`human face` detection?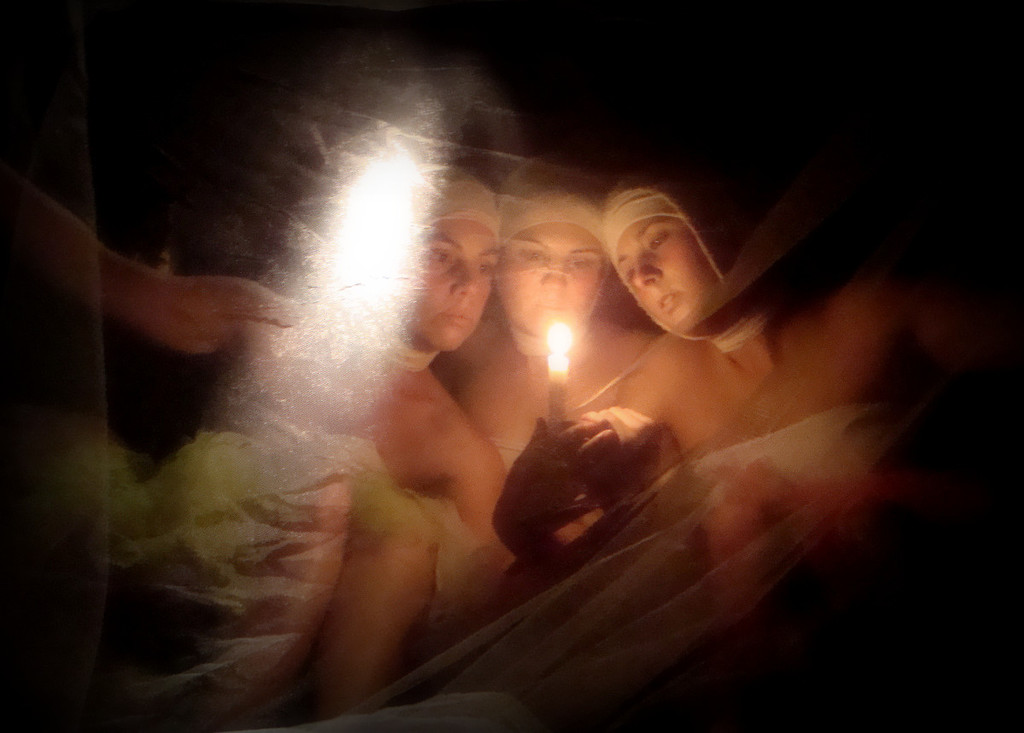
{"x1": 502, "y1": 223, "x2": 602, "y2": 348}
